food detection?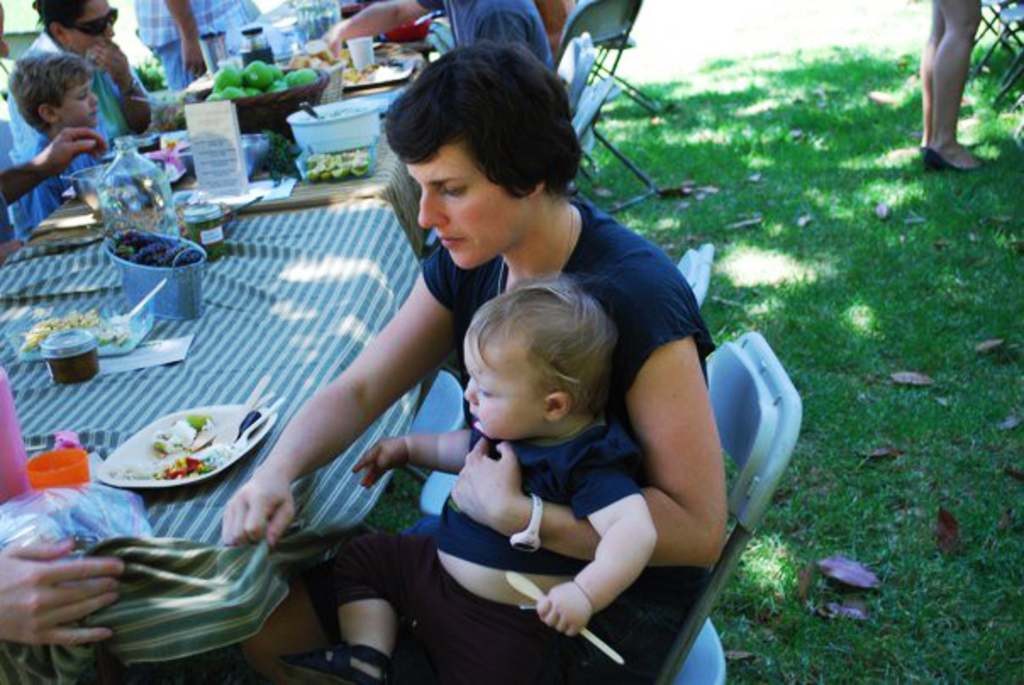
[302,146,368,185]
